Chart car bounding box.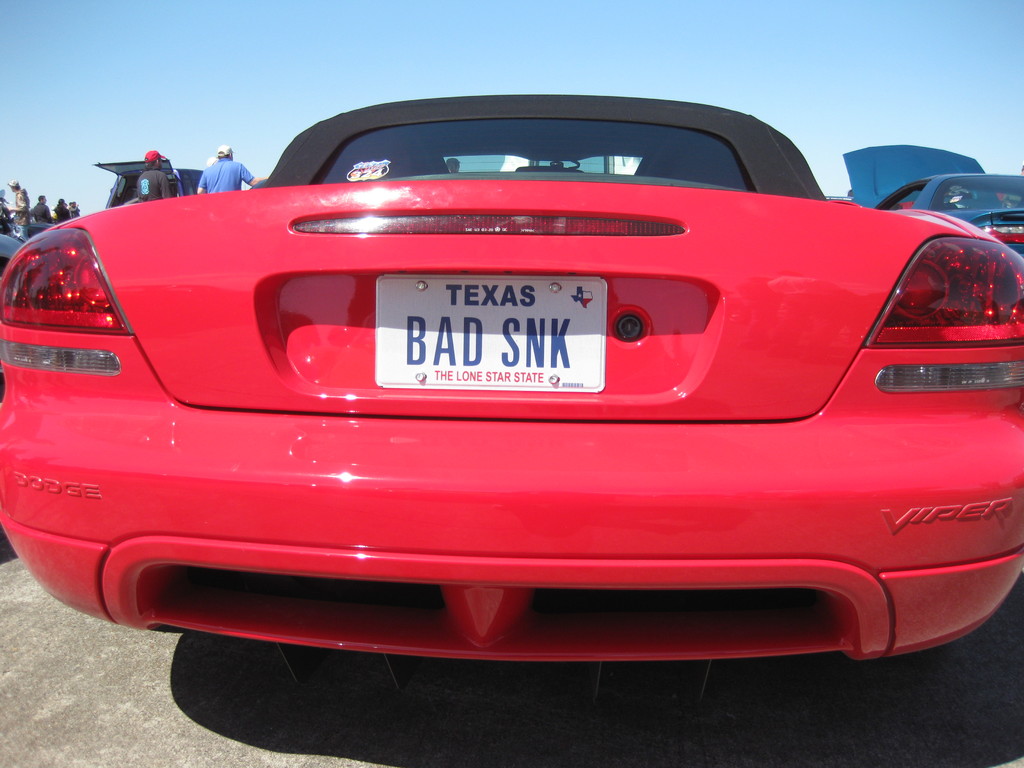
Charted: left=844, top=148, right=1023, bottom=264.
